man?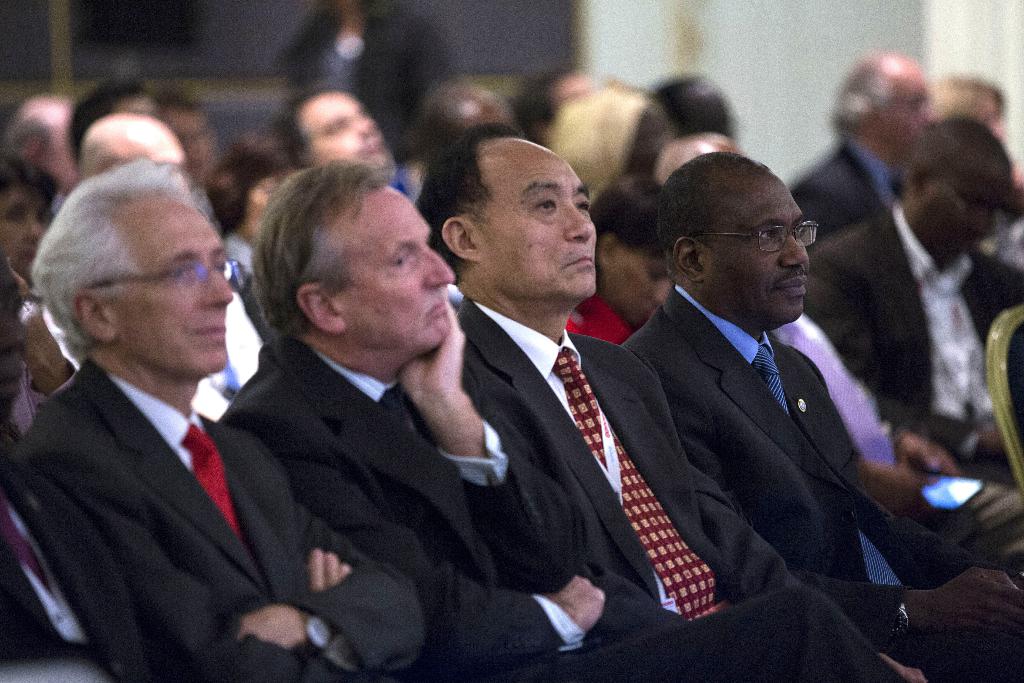
bbox=[451, 123, 930, 682]
